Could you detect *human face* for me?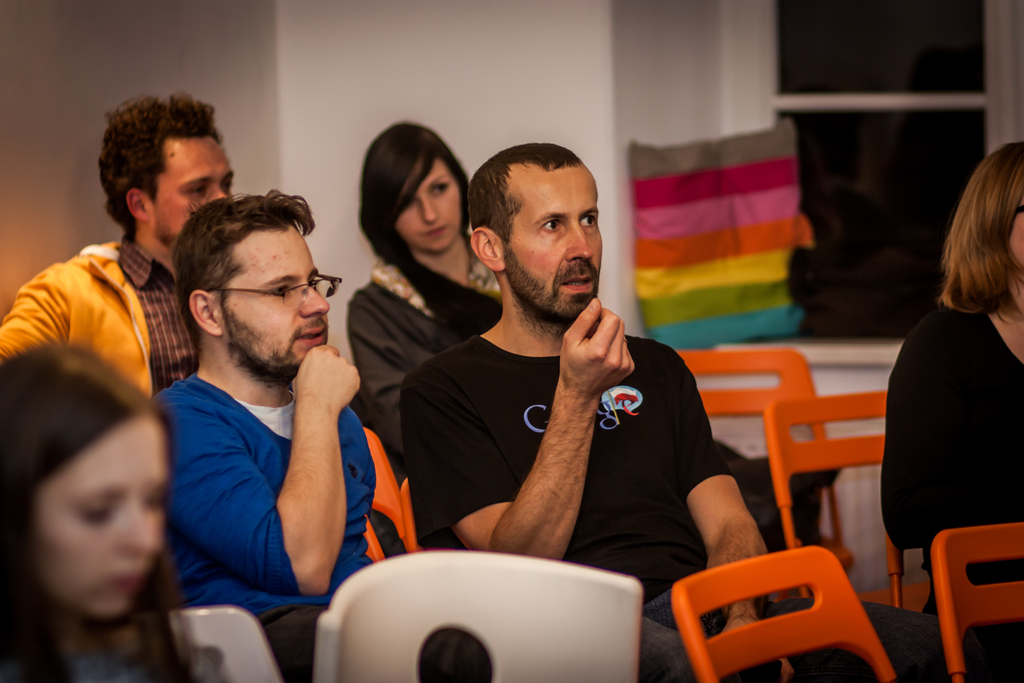
Detection result: 1002 187 1023 273.
